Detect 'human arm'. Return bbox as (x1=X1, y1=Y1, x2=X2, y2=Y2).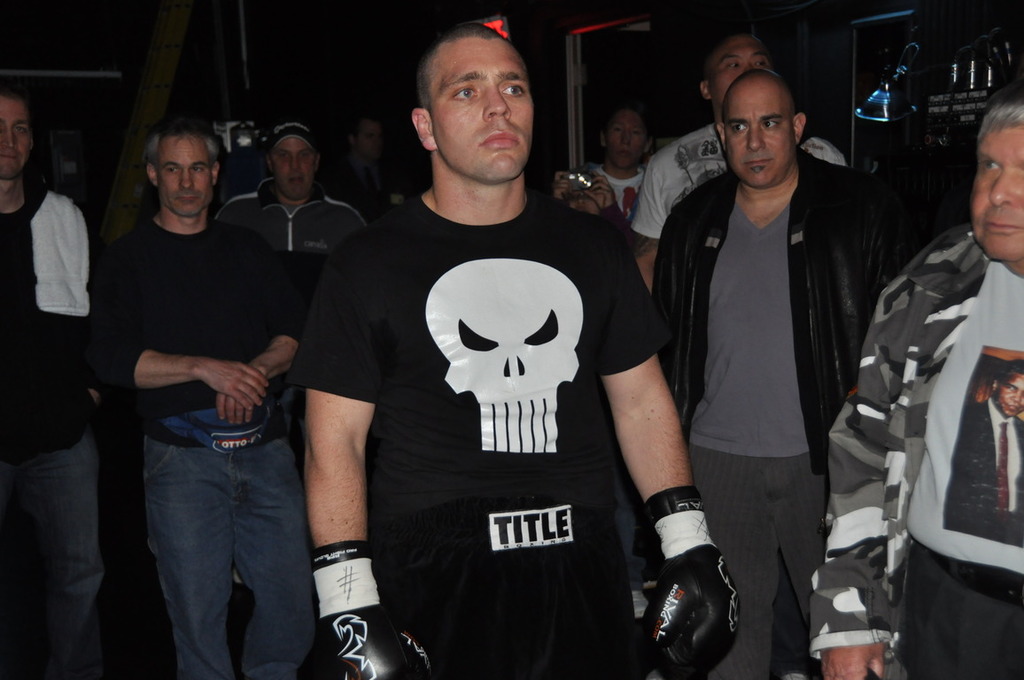
(x1=586, y1=174, x2=626, y2=240).
